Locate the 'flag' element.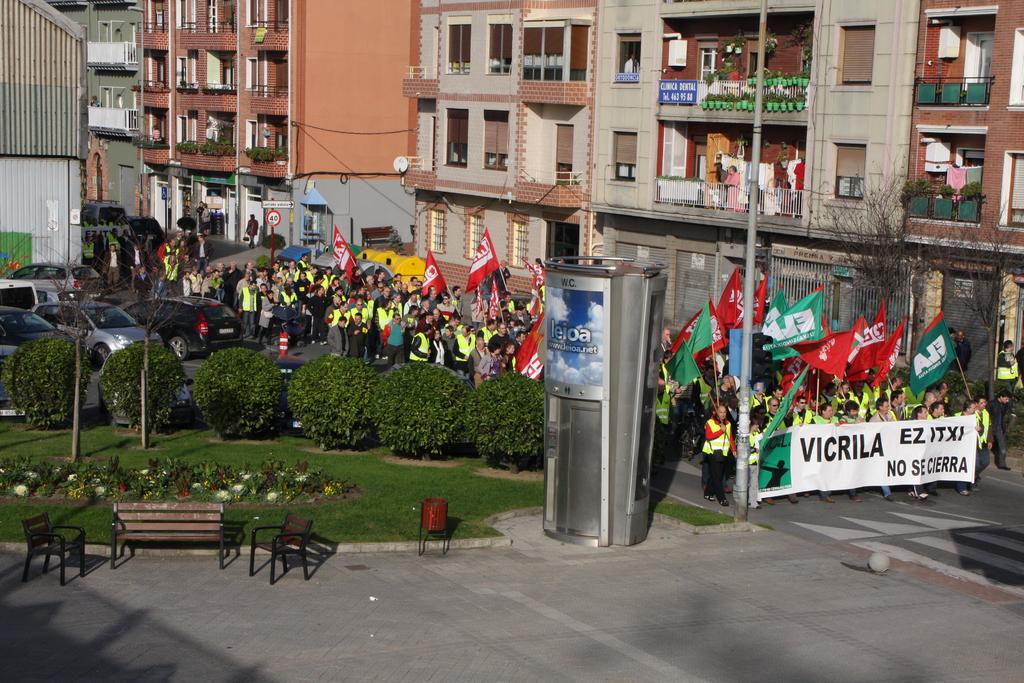
Element bbox: 843, 313, 877, 391.
